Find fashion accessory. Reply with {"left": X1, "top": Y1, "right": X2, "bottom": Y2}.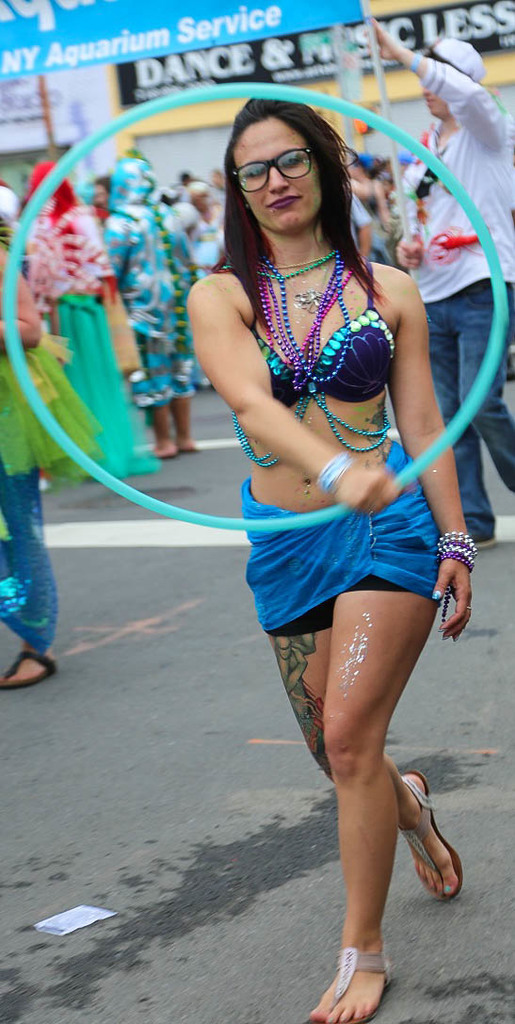
{"left": 235, "top": 241, "right": 342, "bottom": 390}.
